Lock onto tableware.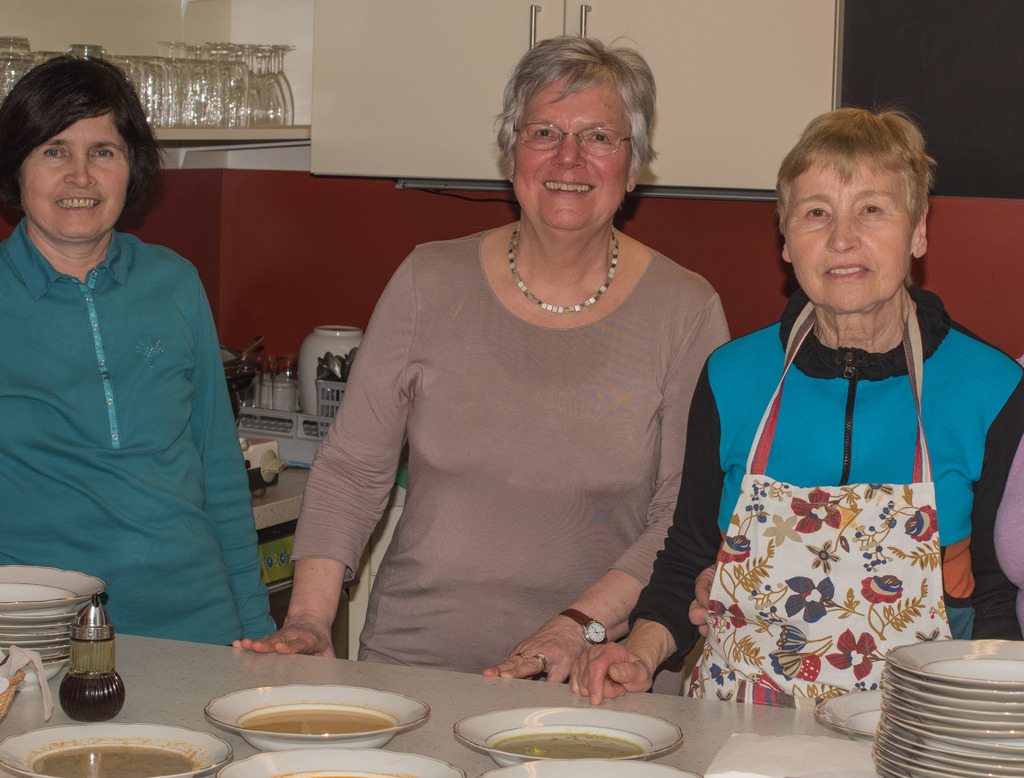
Locked: region(189, 679, 421, 761).
